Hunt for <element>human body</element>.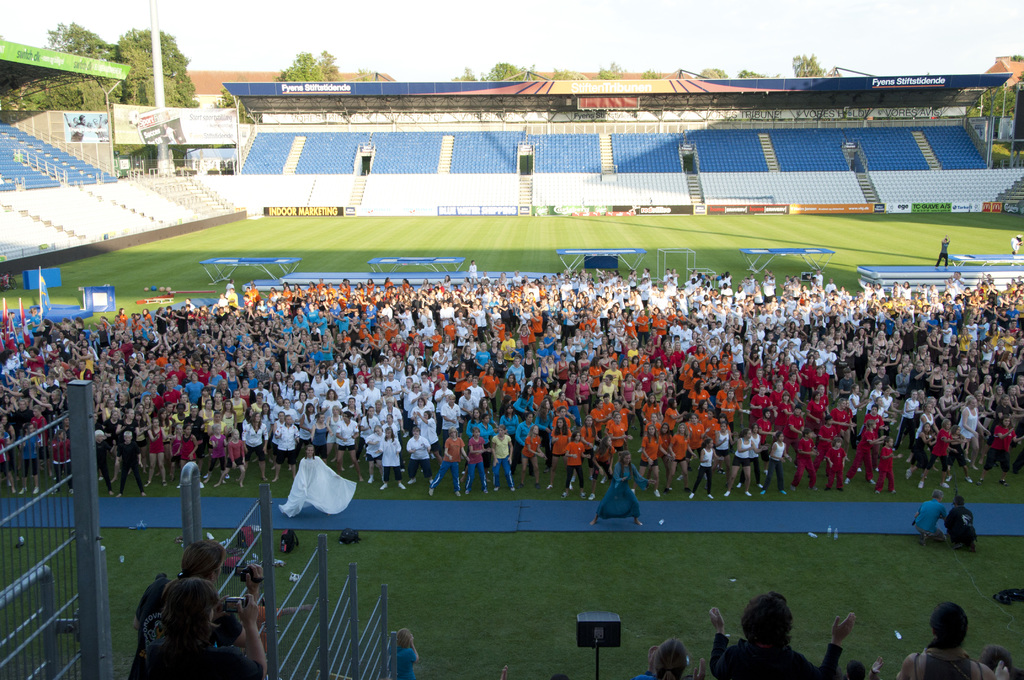
Hunted down at crop(466, 340, 477, 346).
